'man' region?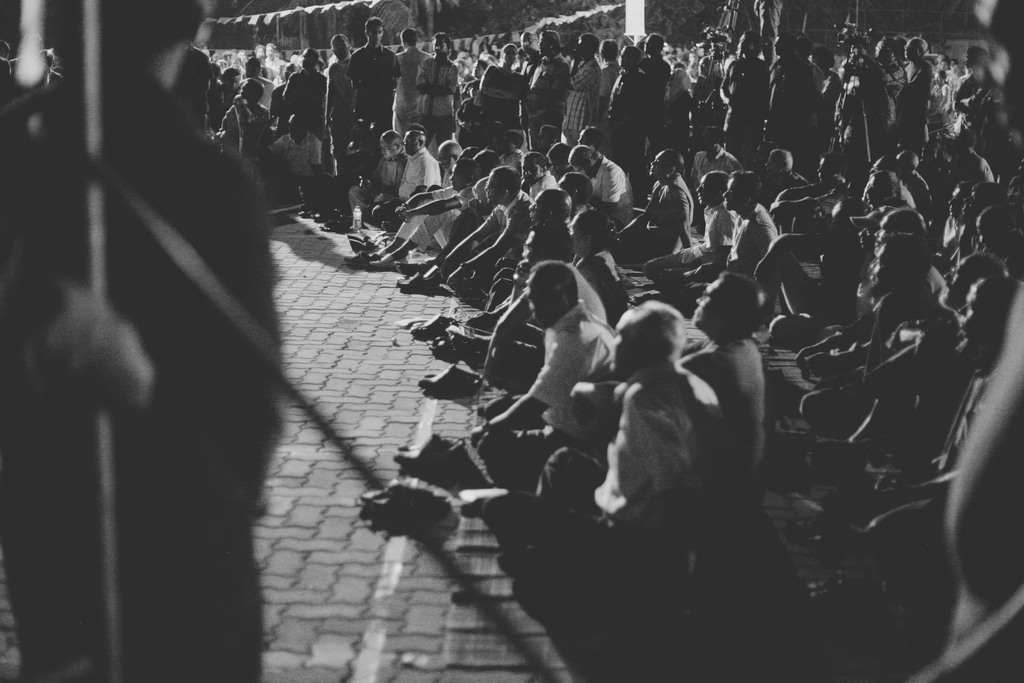
(x1=609, y1=149, x2=694, y2=263)
